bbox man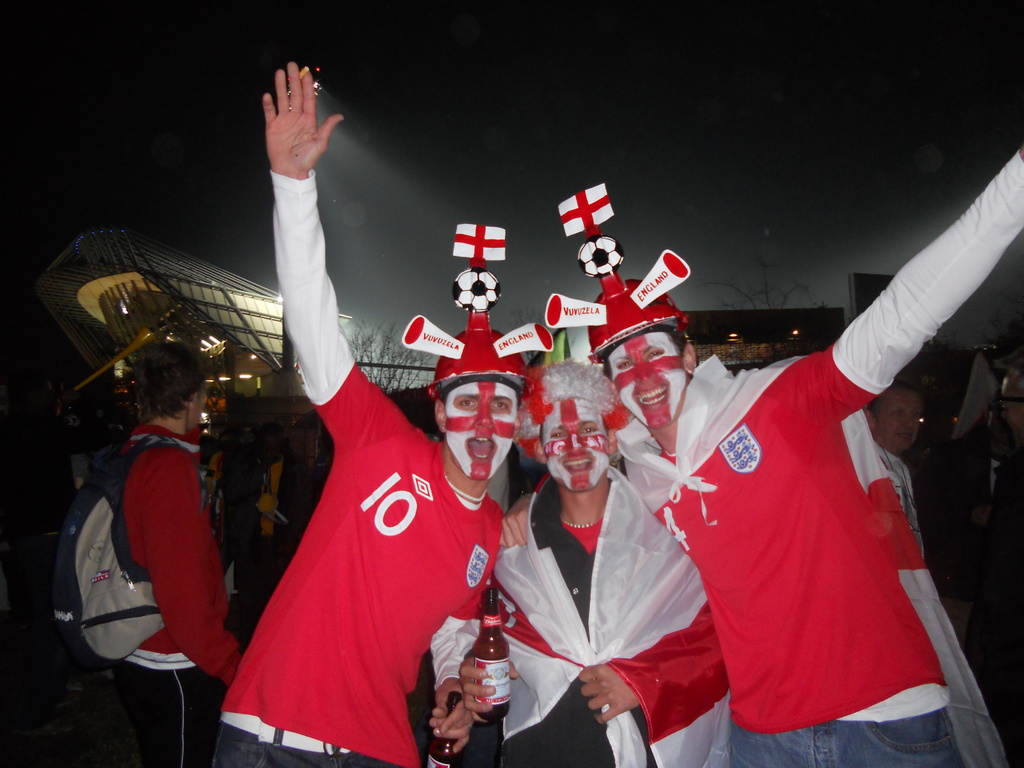
crop(115, 341, 250, 767)
